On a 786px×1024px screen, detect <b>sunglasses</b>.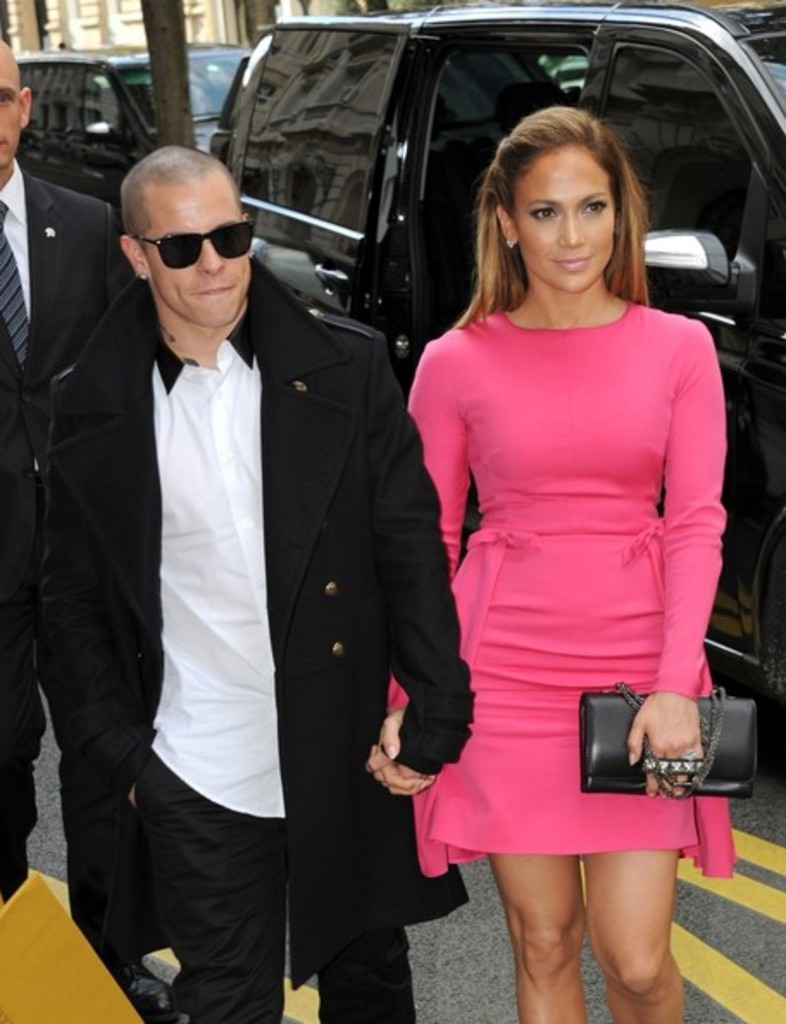
detection(136, 217, 252, 265).
